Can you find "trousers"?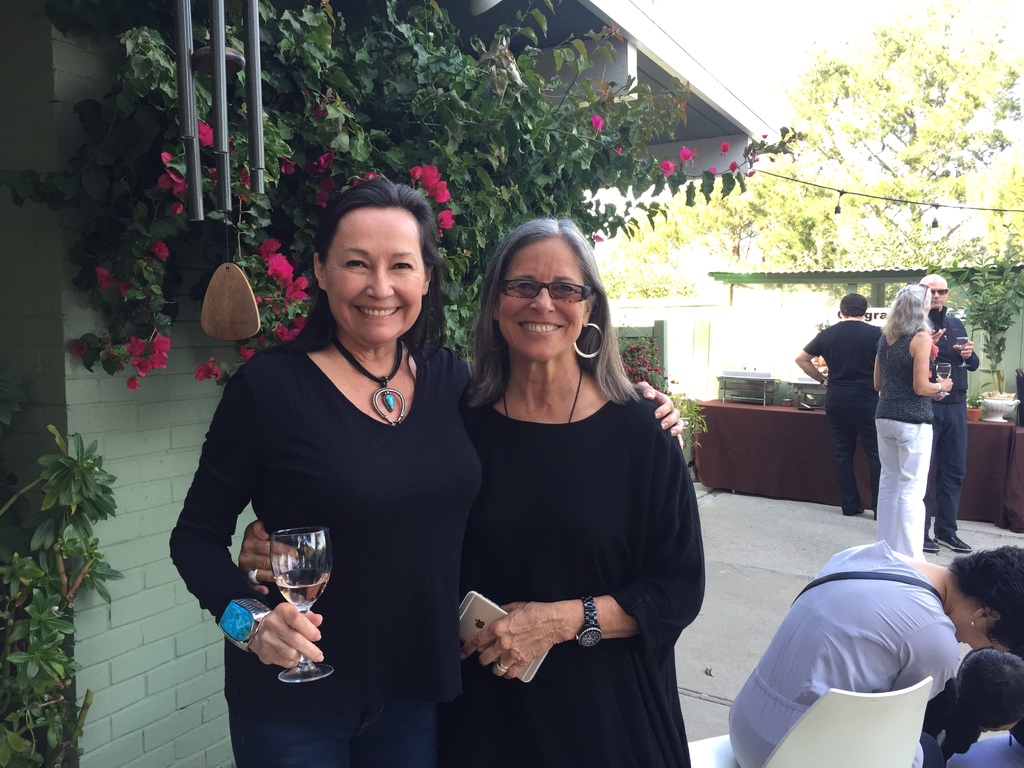
Yes, bounding box: rect(876, 413, 938, 561).
